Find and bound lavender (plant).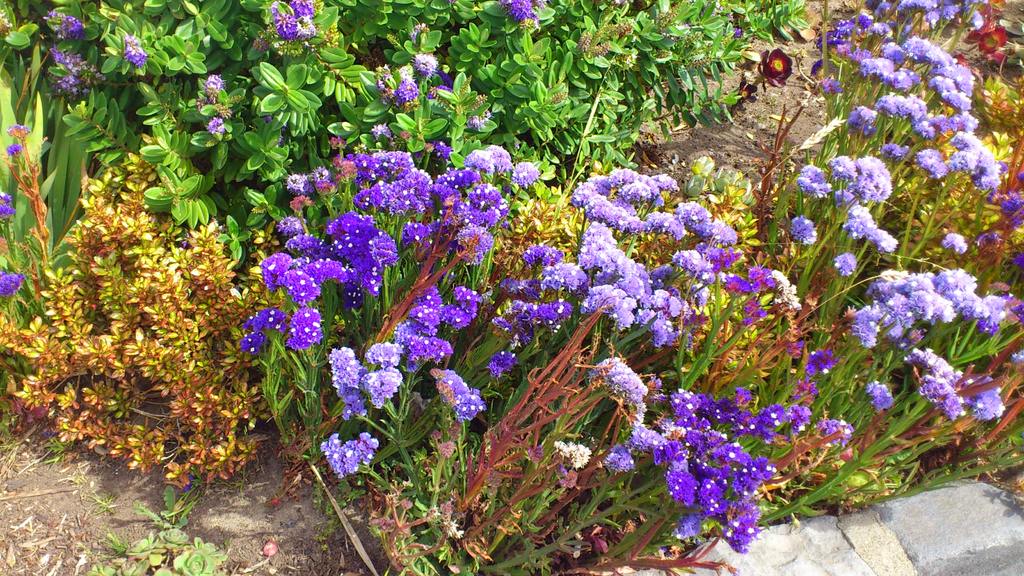
Bound: 680 218 749 277.
